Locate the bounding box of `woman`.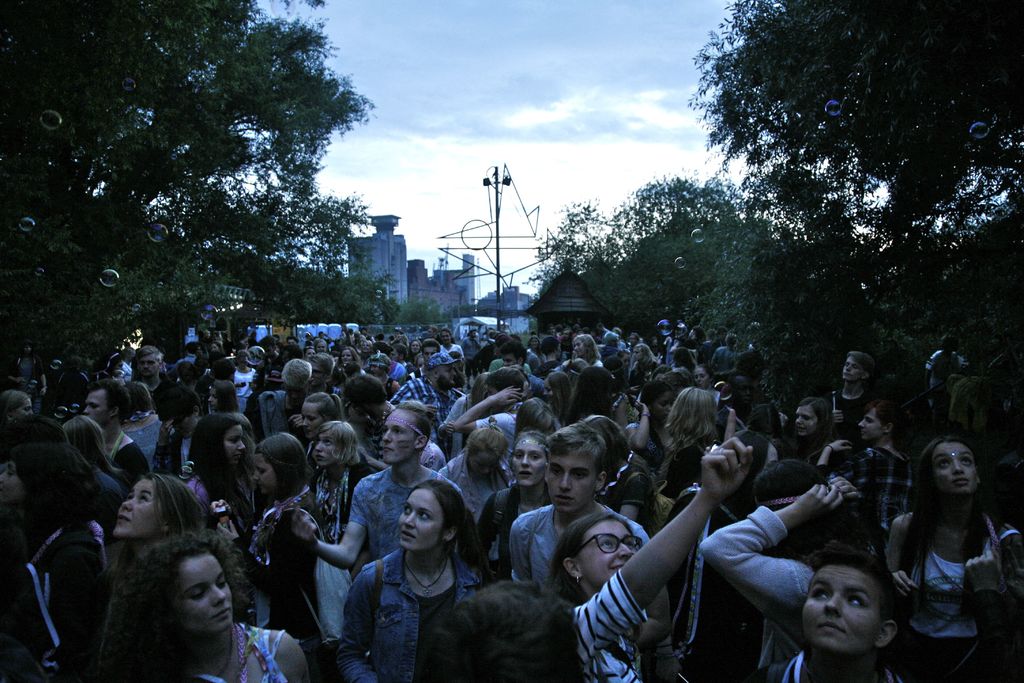
Bounding box: select_region(343, 465, 486, 671).
